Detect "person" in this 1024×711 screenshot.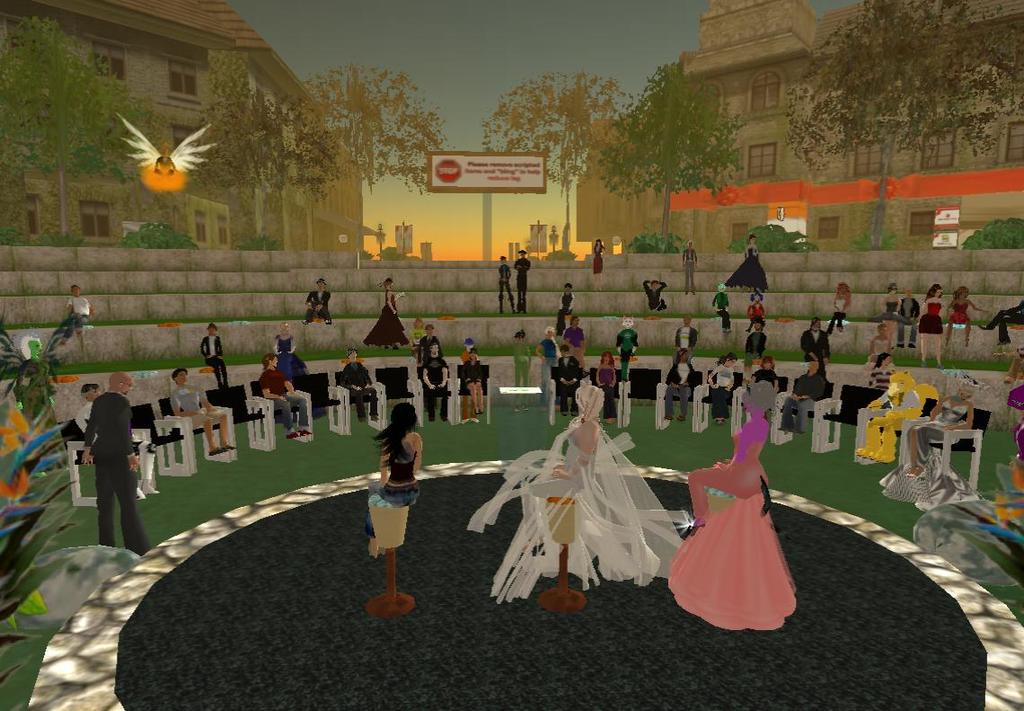
Detection: 489/252/514/316.
